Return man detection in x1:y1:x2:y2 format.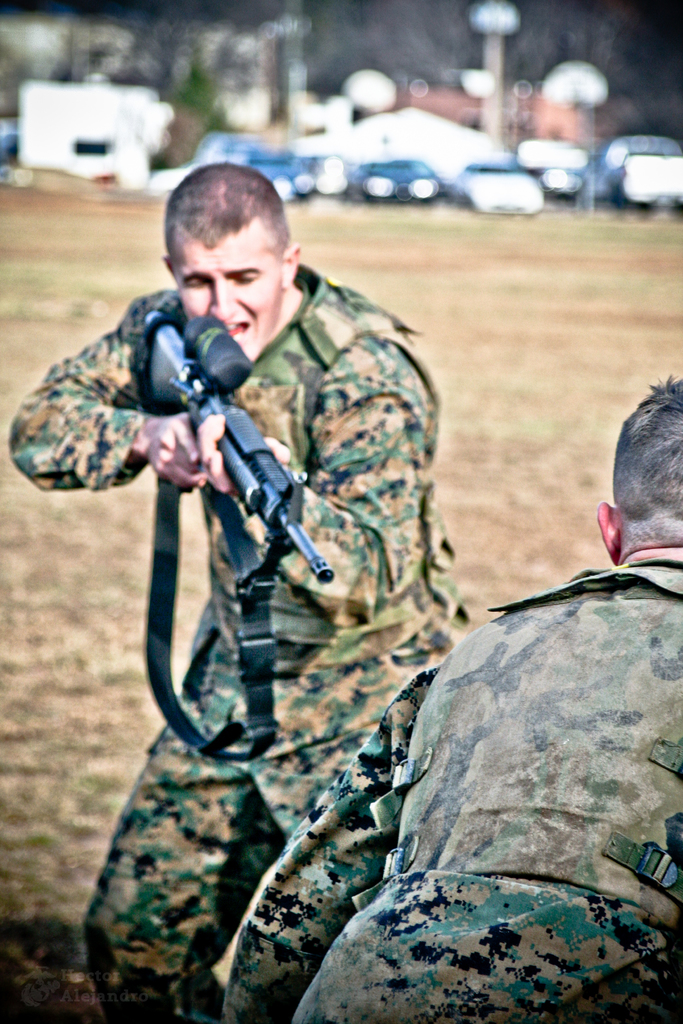
8:163:470:1023.
